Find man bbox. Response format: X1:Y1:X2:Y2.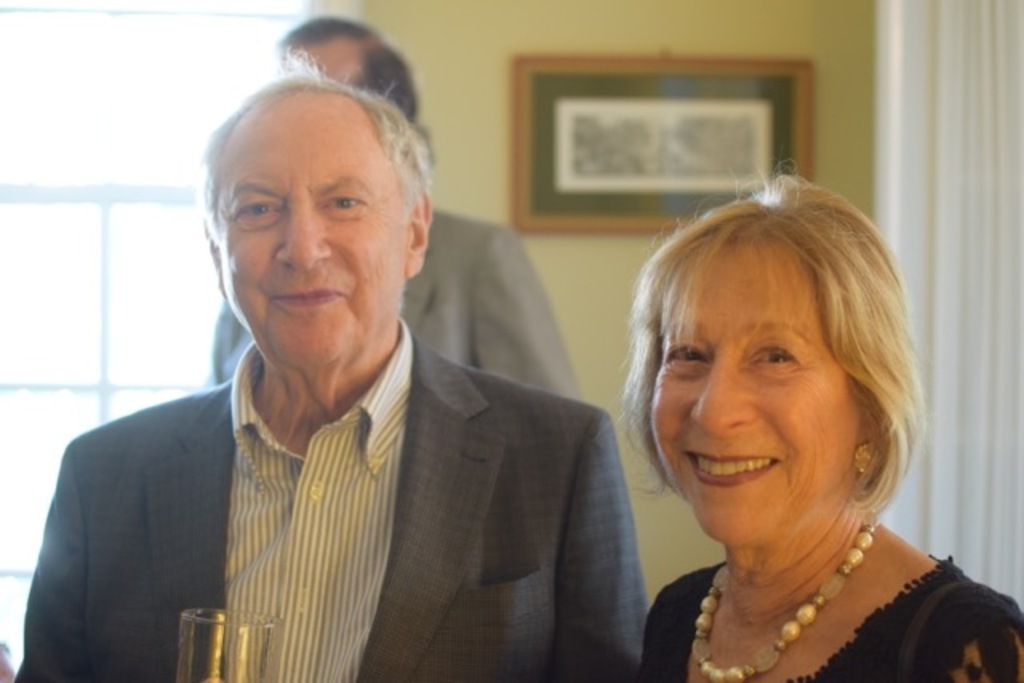
197:19:650:681.
